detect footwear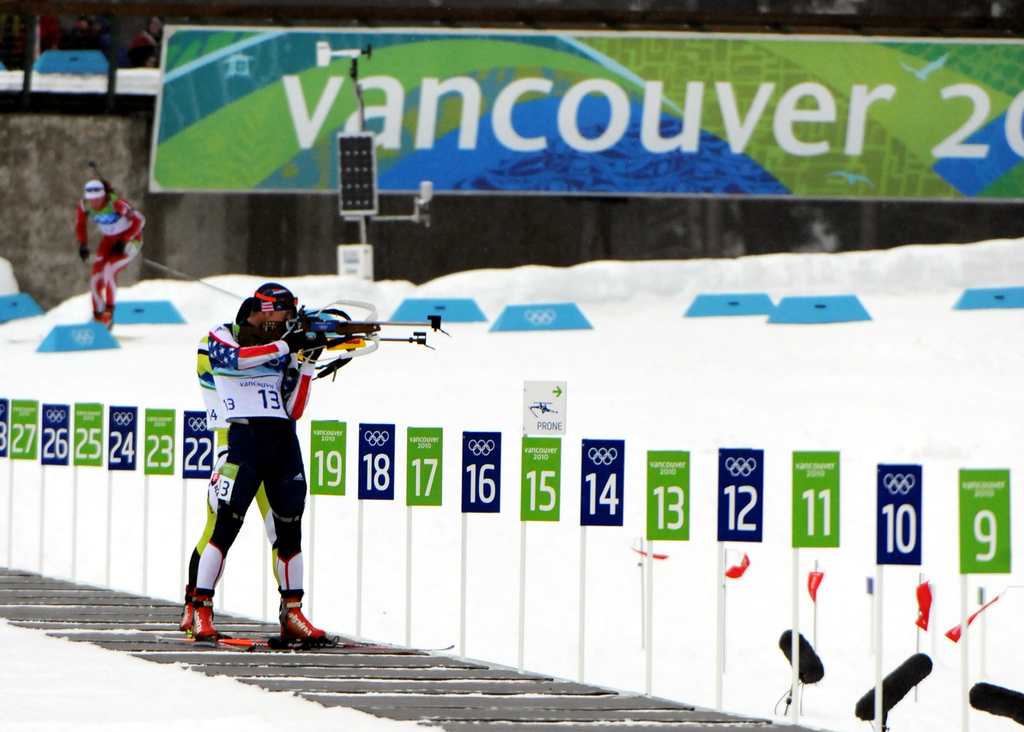
<bbox>181, 583, 193, 628</bbox>
